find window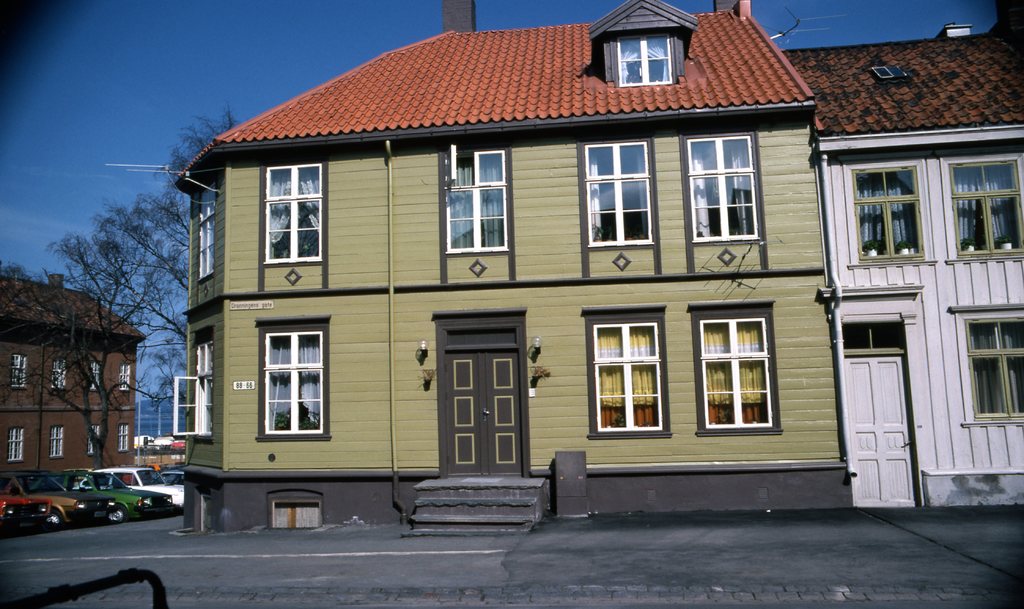
(116, 423, 129, 449)
